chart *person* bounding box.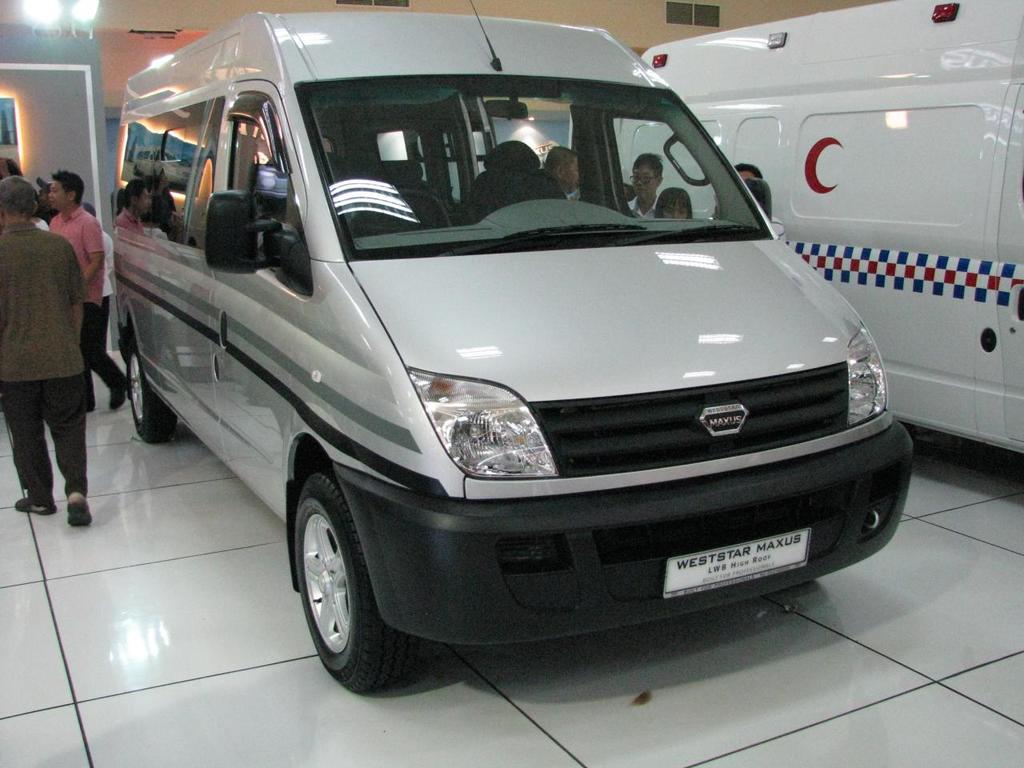
Charted: [x1=37, y1=166, x2=126, y2=424].
